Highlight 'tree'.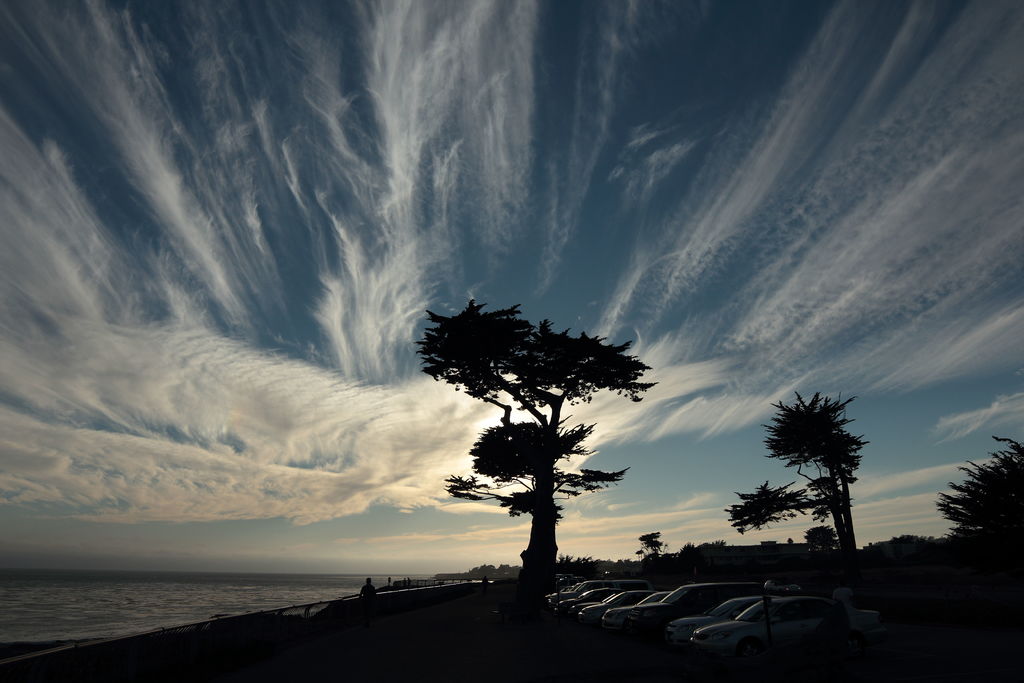
Highlighted region: [724,390,871,548].
